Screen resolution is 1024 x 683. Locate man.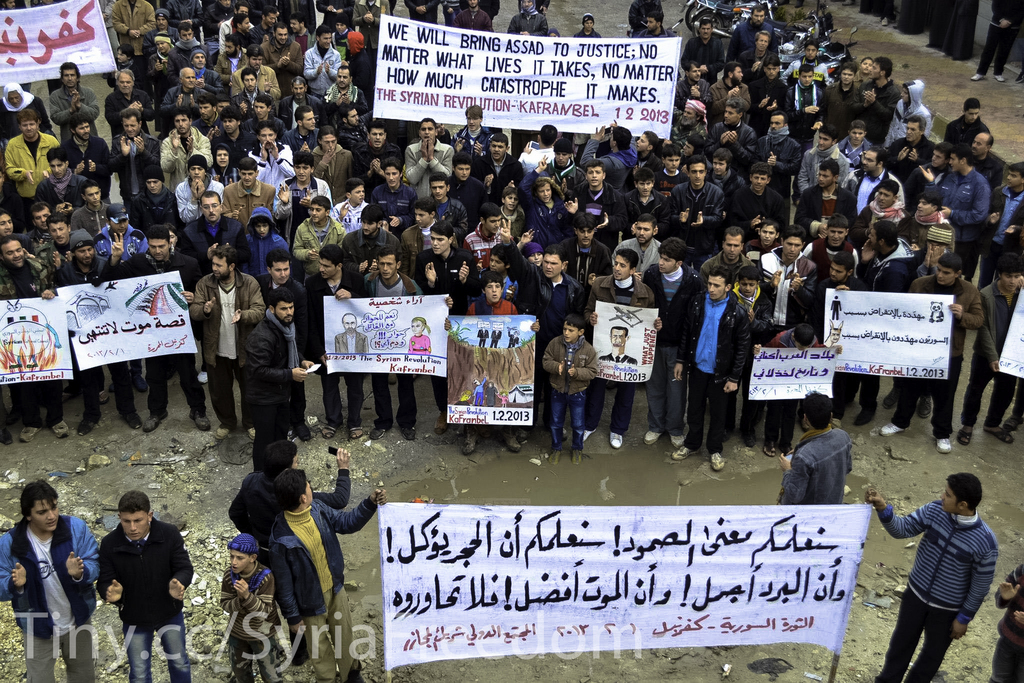
<region>0, 234, 75, 448</region>.
